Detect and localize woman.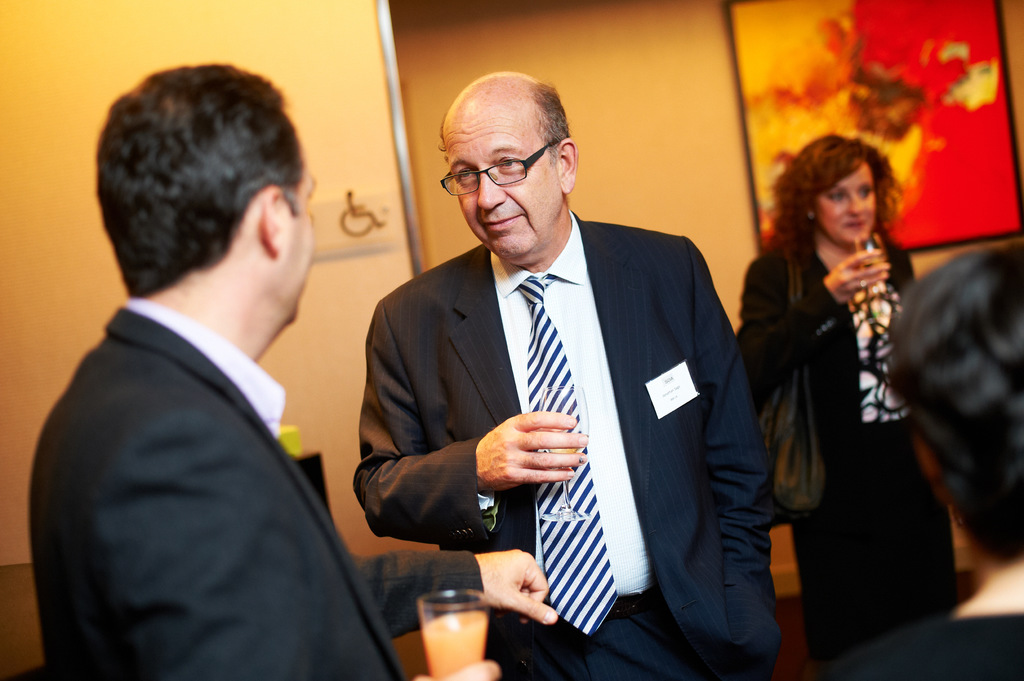
Localized at <region>748, 122, 938, 654</region>.
